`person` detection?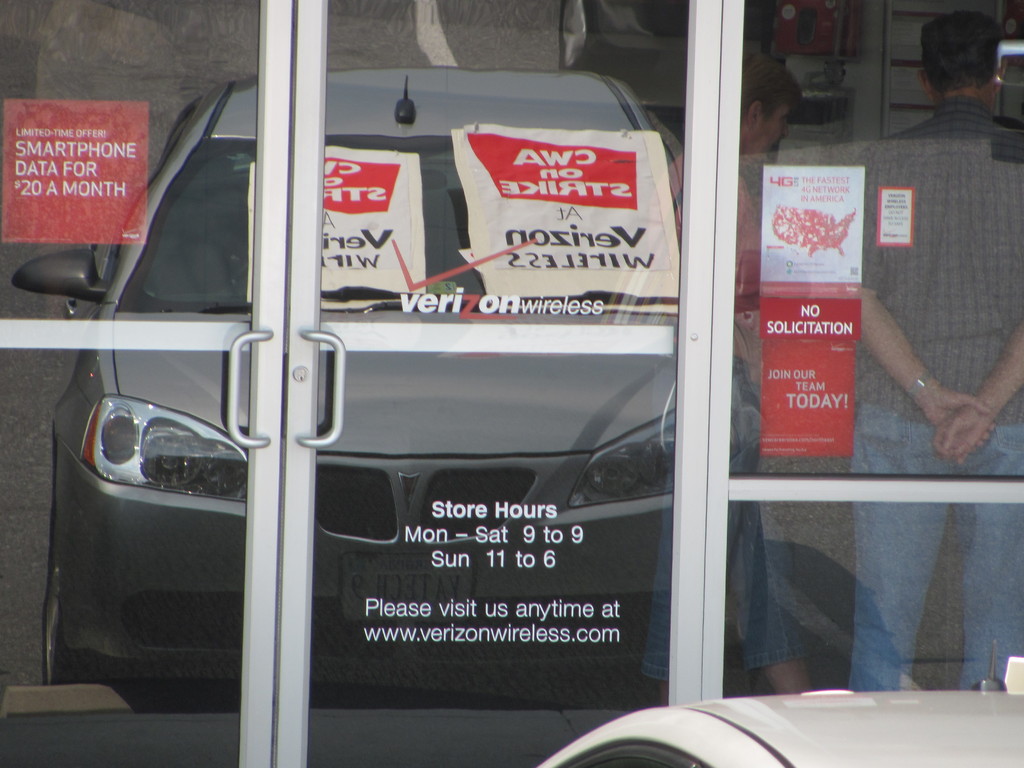
639,52,816,705
